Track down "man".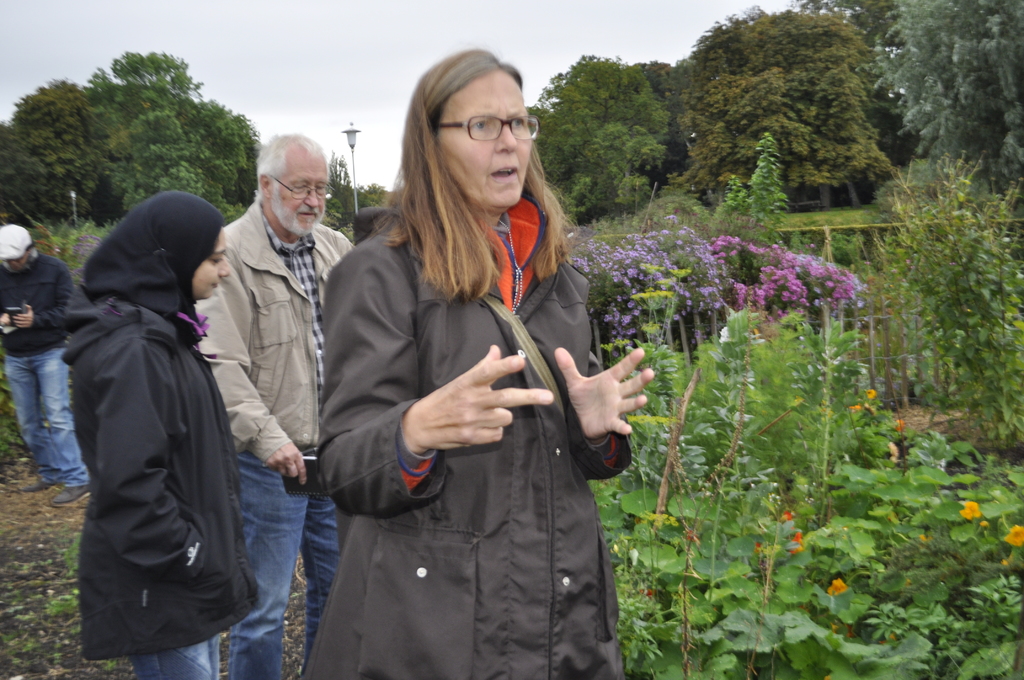
Tracked to <box>0,226,92,512</box>.
